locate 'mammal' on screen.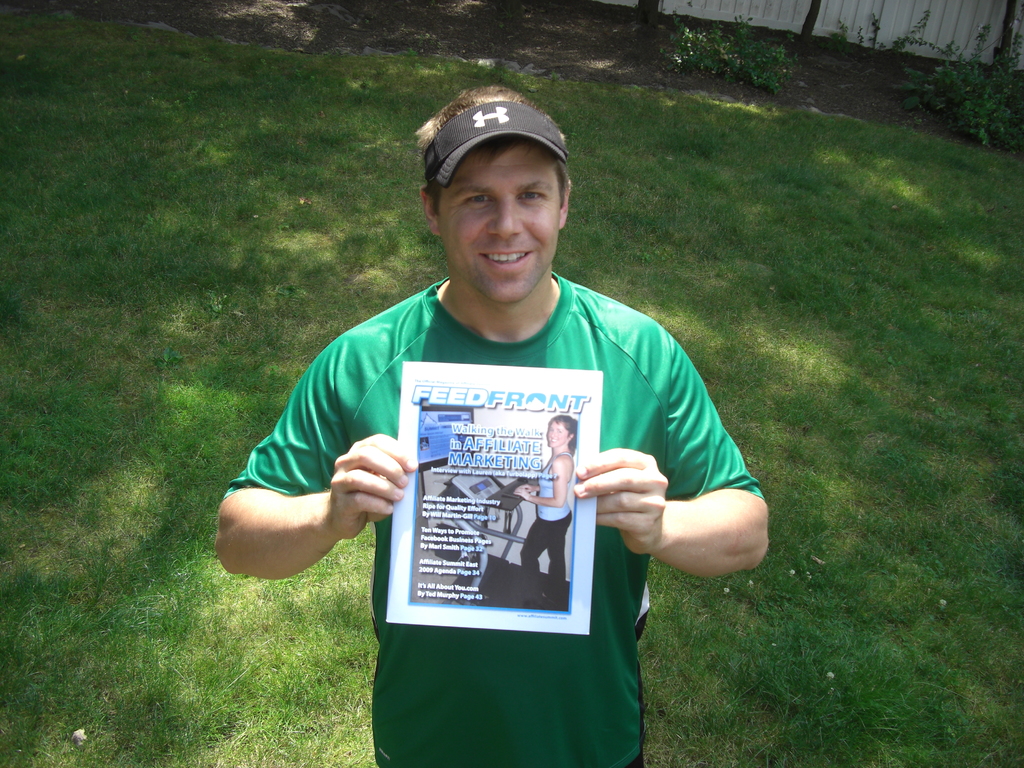
On screen at select_region(198, 74, 804, 767).
